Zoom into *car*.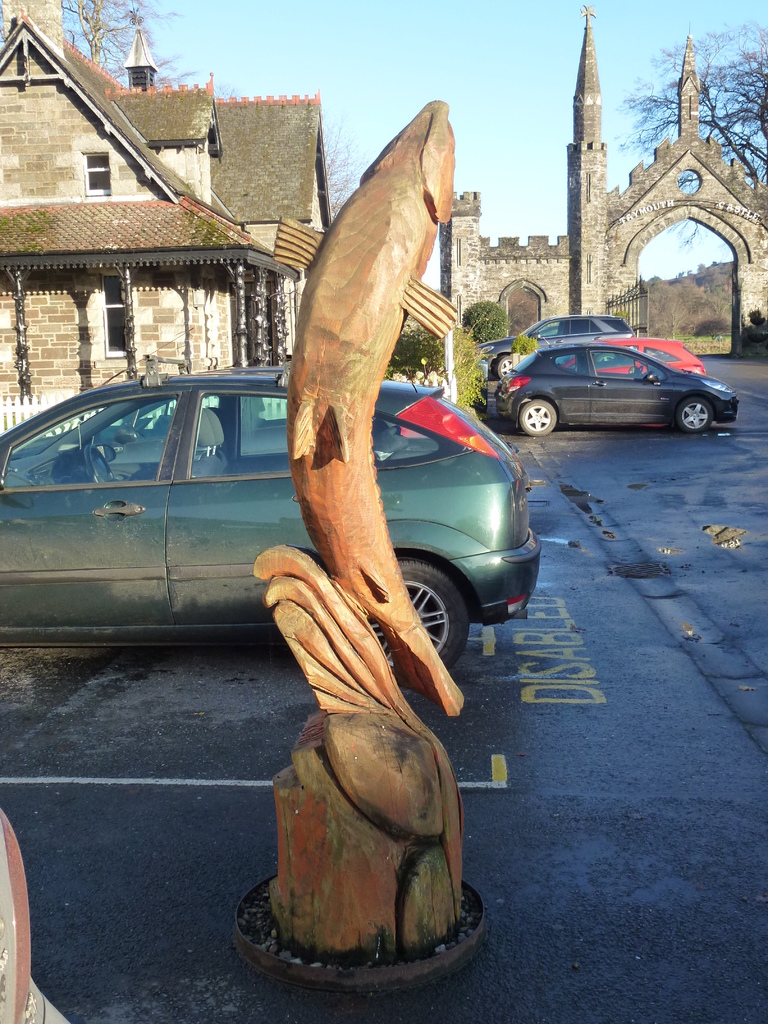
Zoom target: bbox=(476, 316, 635, 382).
